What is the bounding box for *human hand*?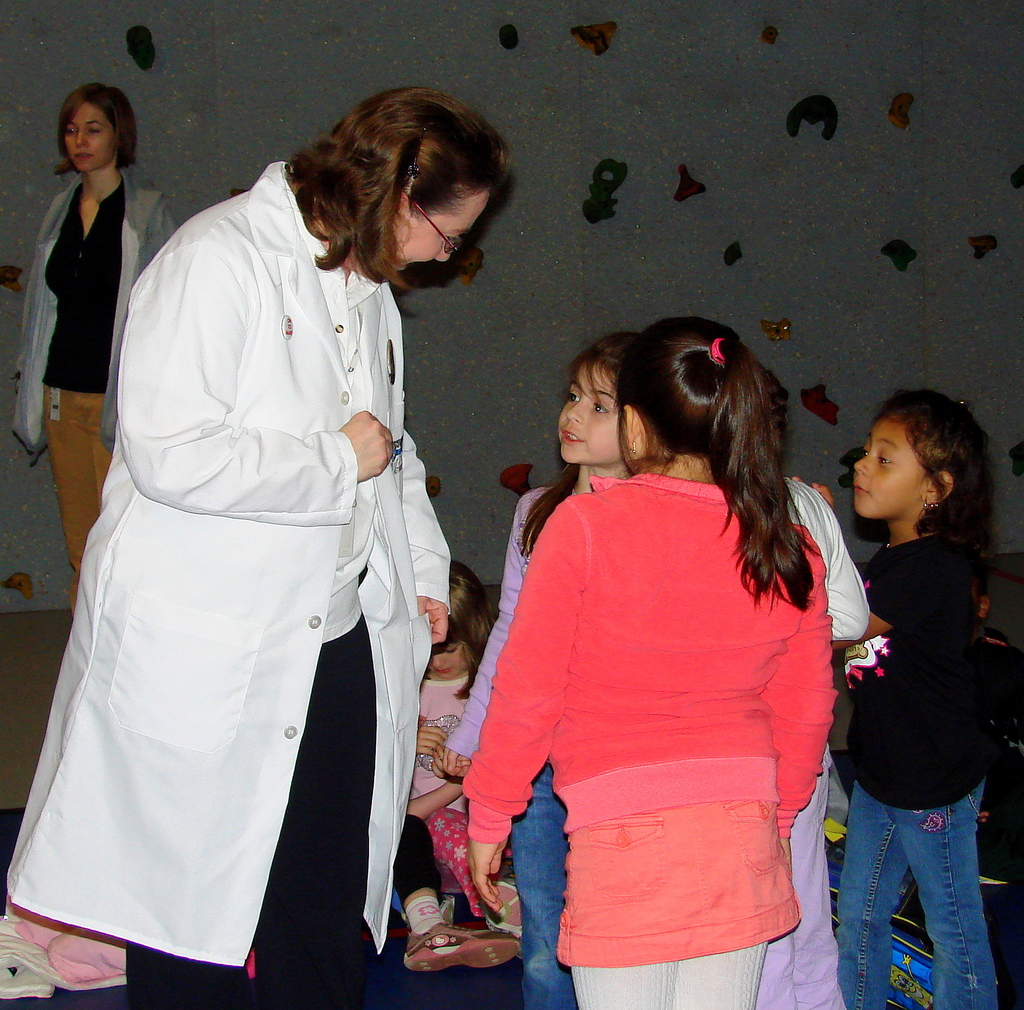
locate(336, 405, 396, 488).
